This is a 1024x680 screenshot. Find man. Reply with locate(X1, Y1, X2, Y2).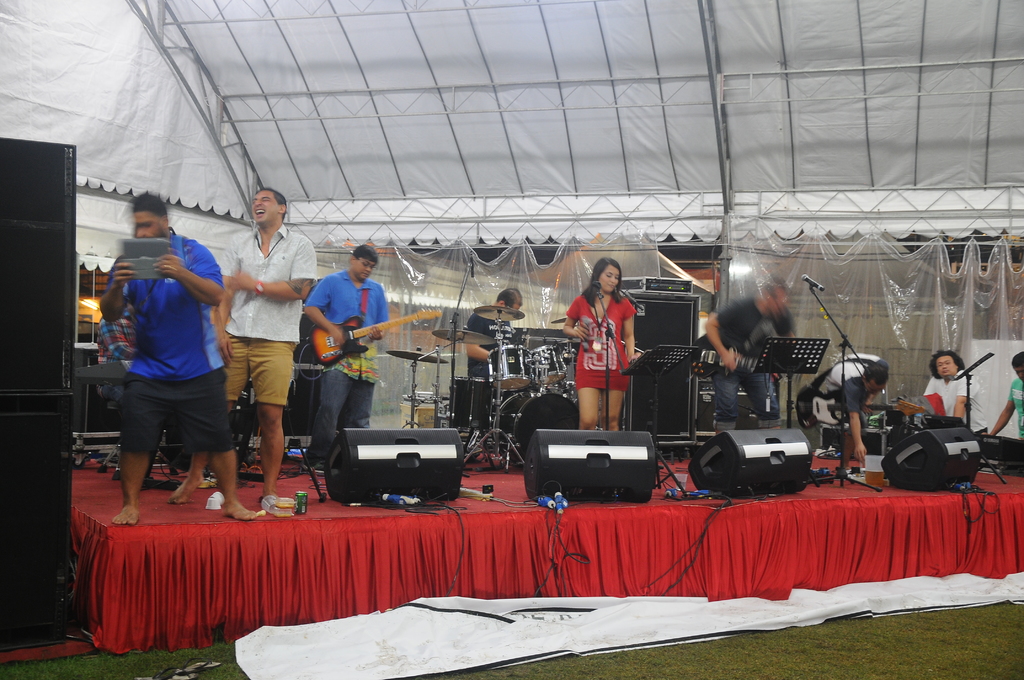
locate(461, 287, 526, 378).
